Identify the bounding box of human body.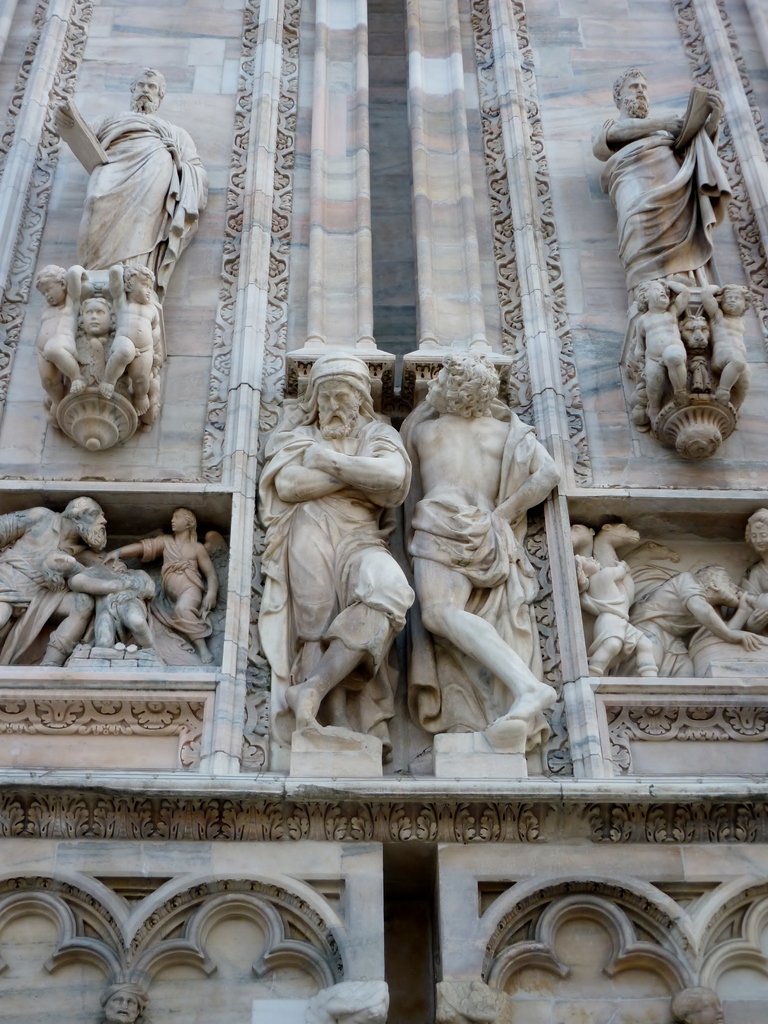
locate(605, 61, 739, 379).
